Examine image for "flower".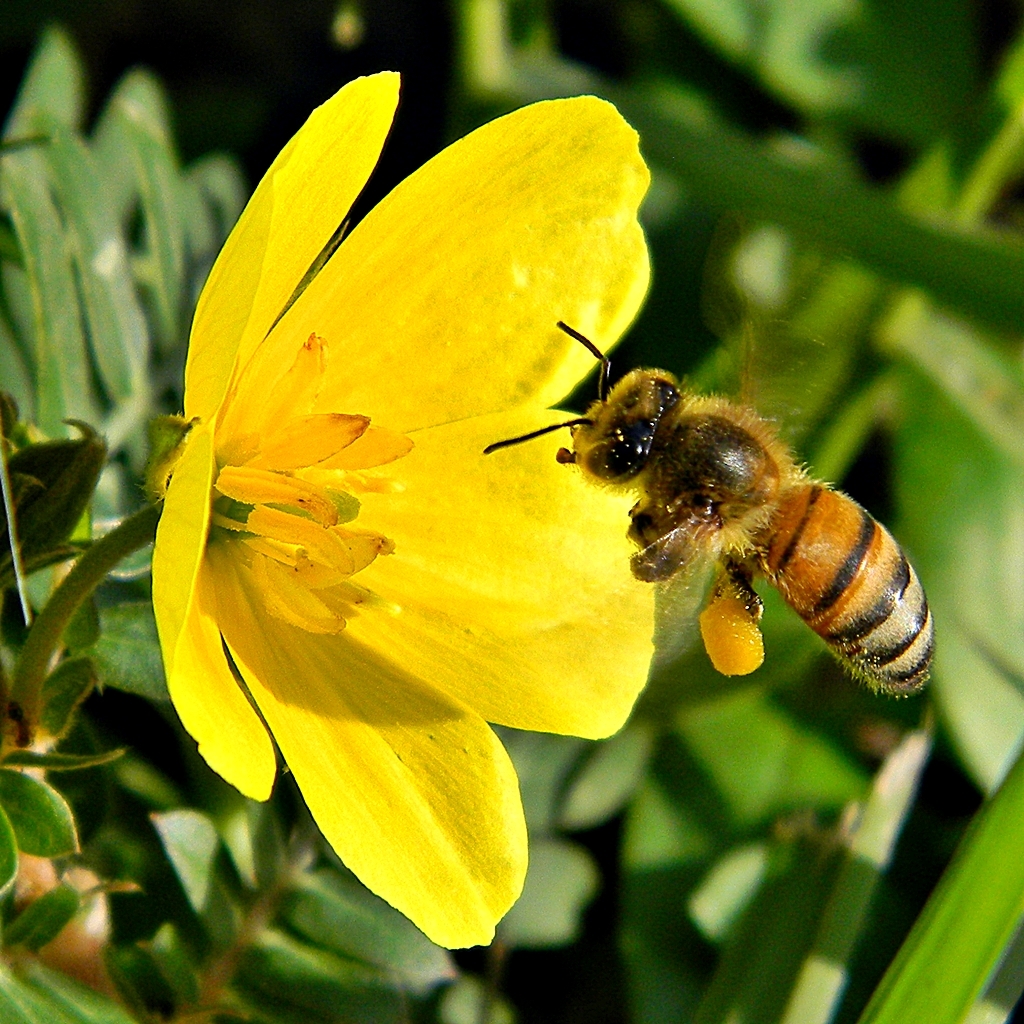
Examination result: [left=152, top=70, right=659, bottom=948].
